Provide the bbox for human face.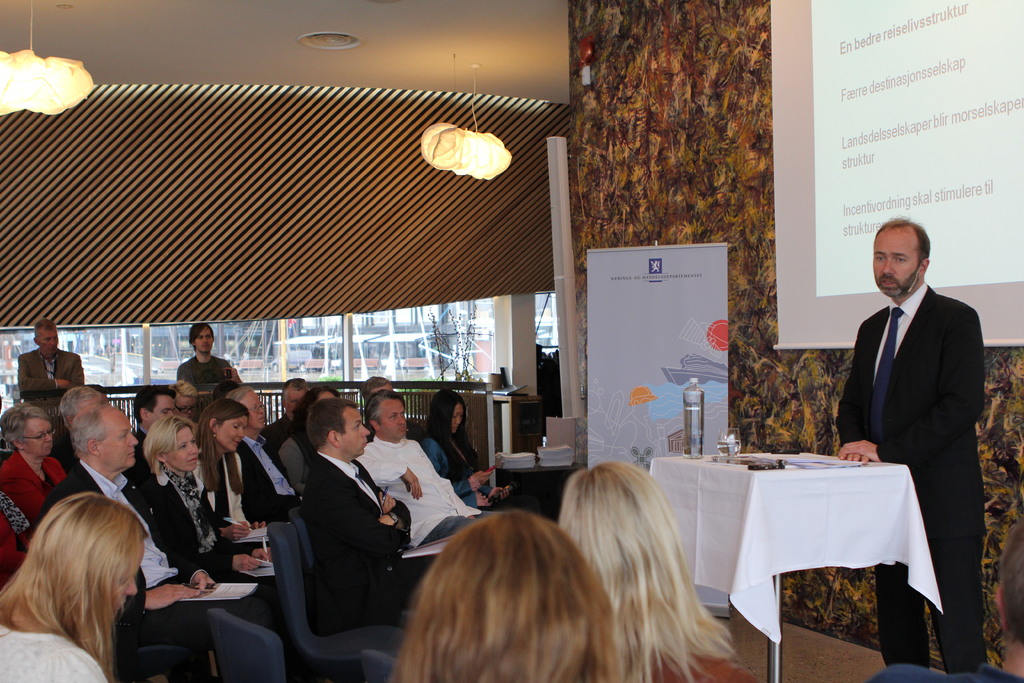
select_region(40, 332, 58, 354).
